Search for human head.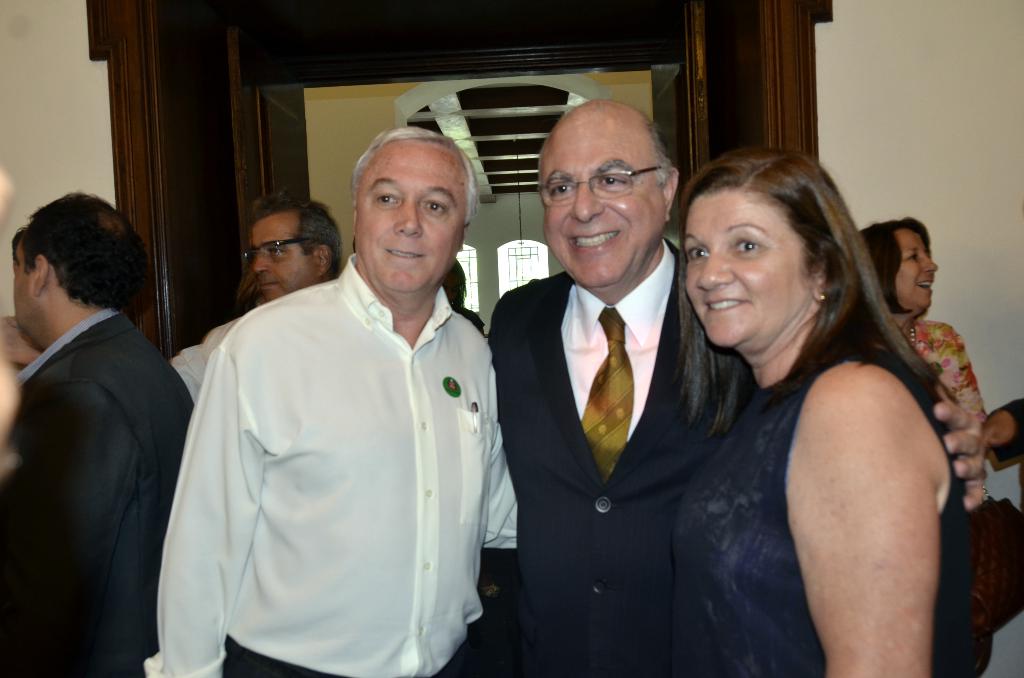
Found at locate(535, 104, 675, 282).
